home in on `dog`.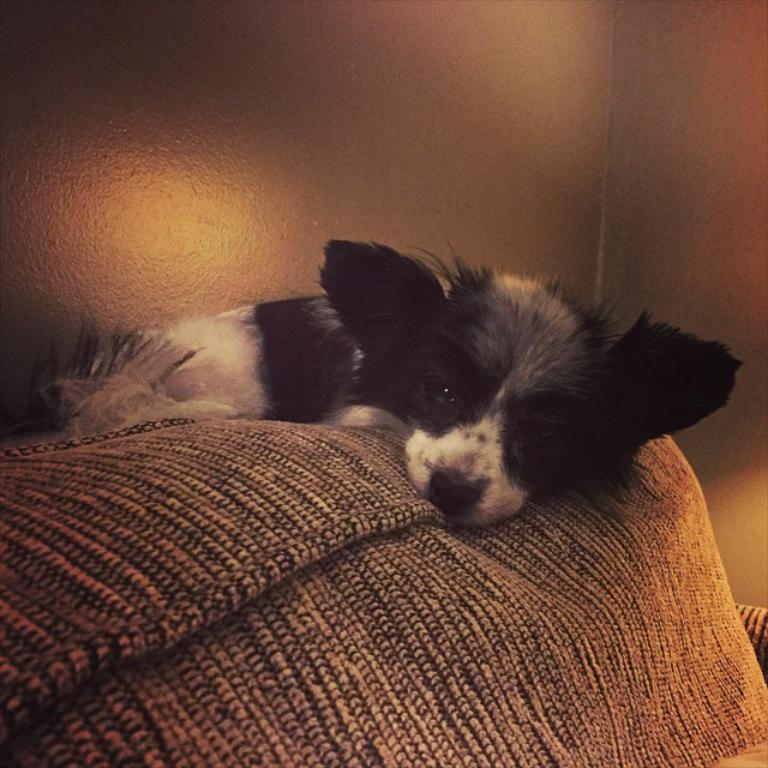
Homed in at 4,238,750,533.
